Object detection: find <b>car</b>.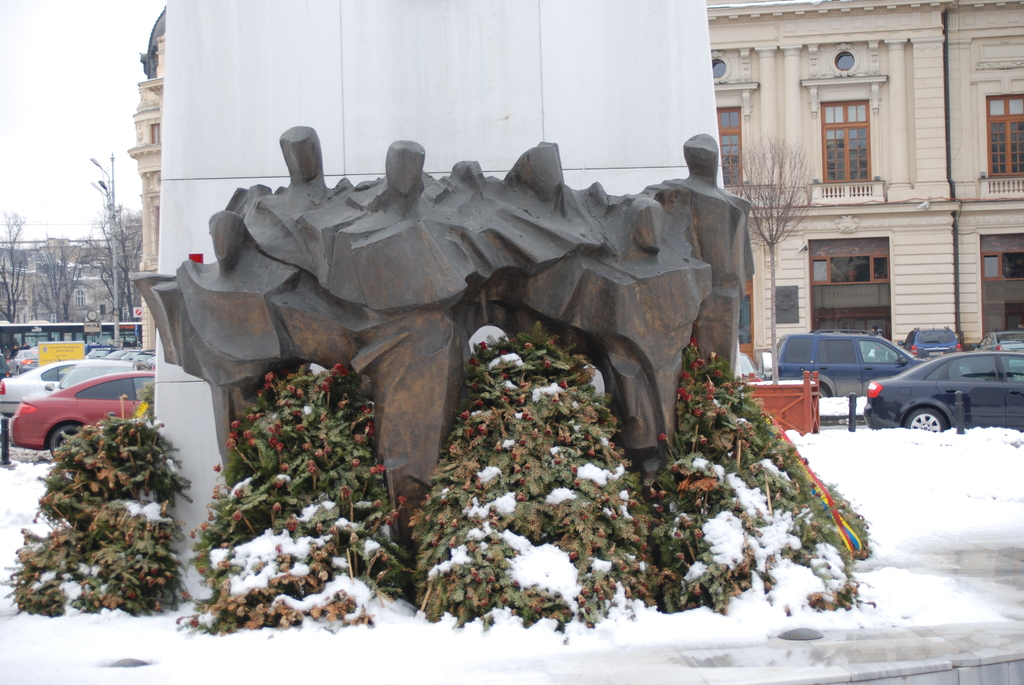
x1=0 y1=336 x2=154 y2=461.
